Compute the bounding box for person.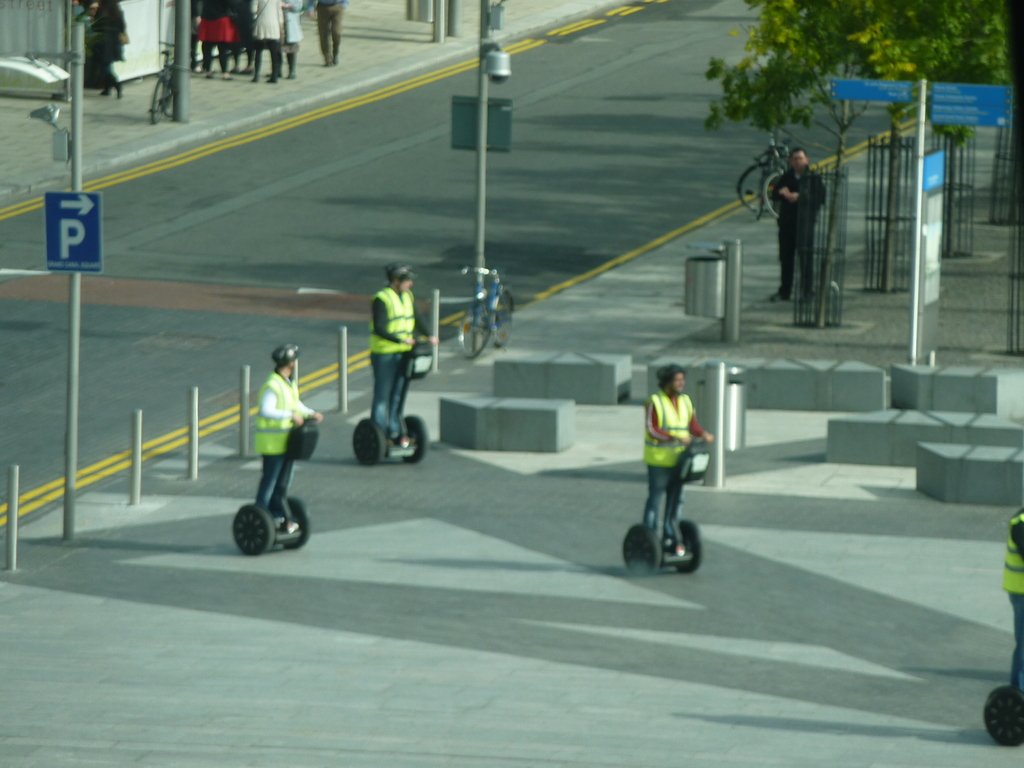
[x1=257, y1=344, x2=324, y2=530].
